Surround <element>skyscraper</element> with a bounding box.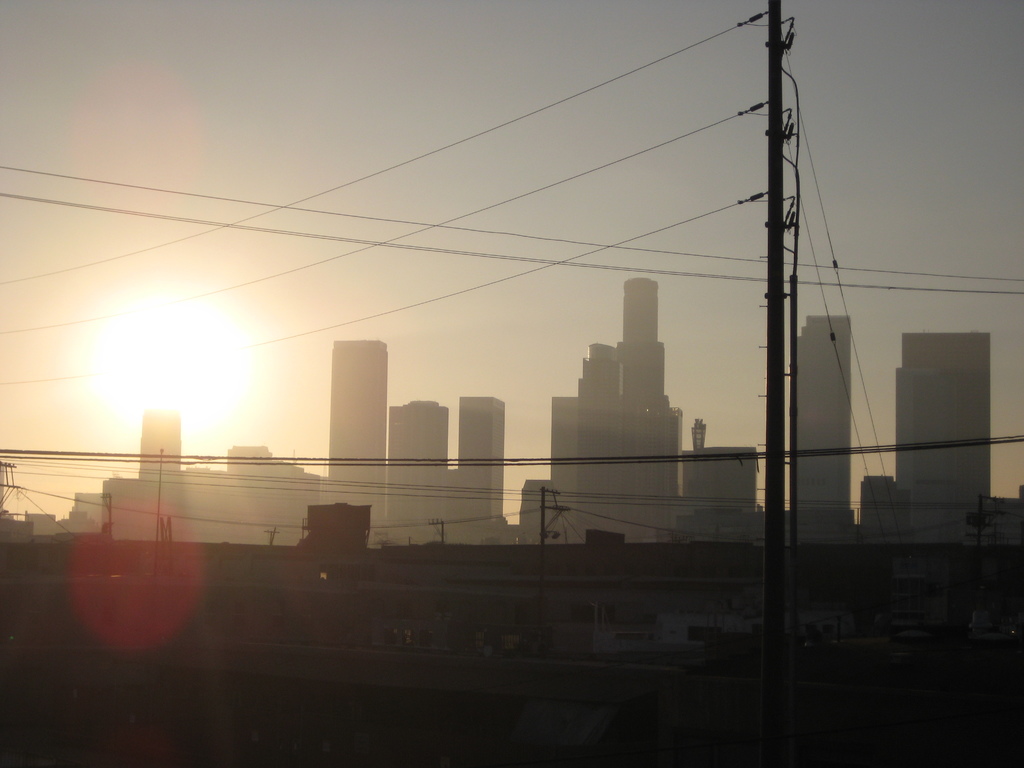
777:314:852:506.
